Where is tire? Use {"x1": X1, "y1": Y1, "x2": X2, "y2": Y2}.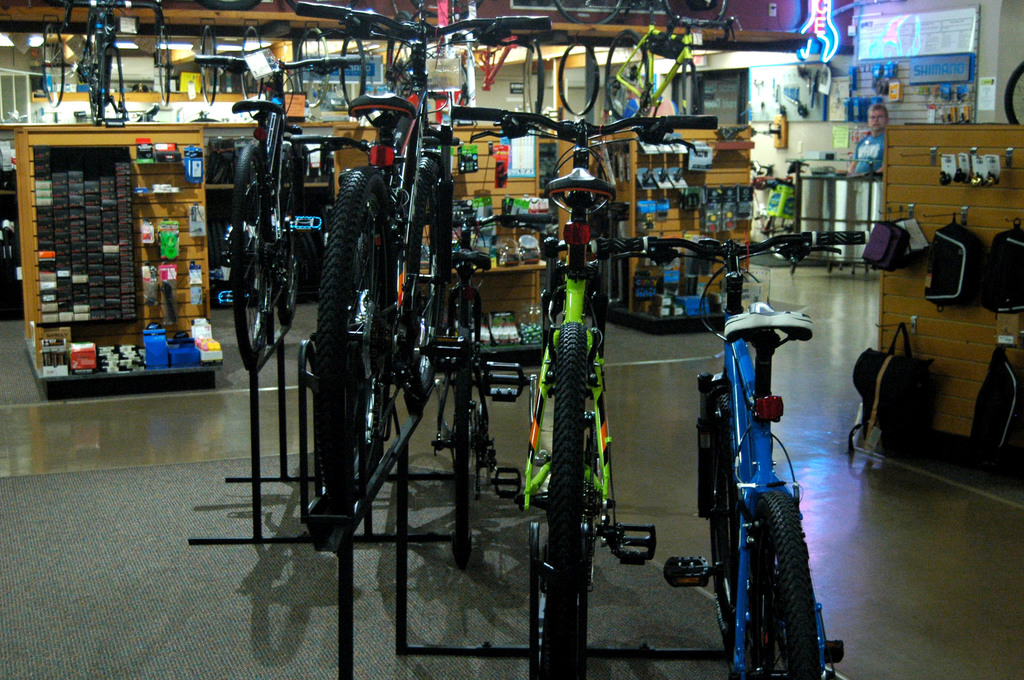
{"x1": 240, "y1": 27, "x2": 262, "y2": 101}.
